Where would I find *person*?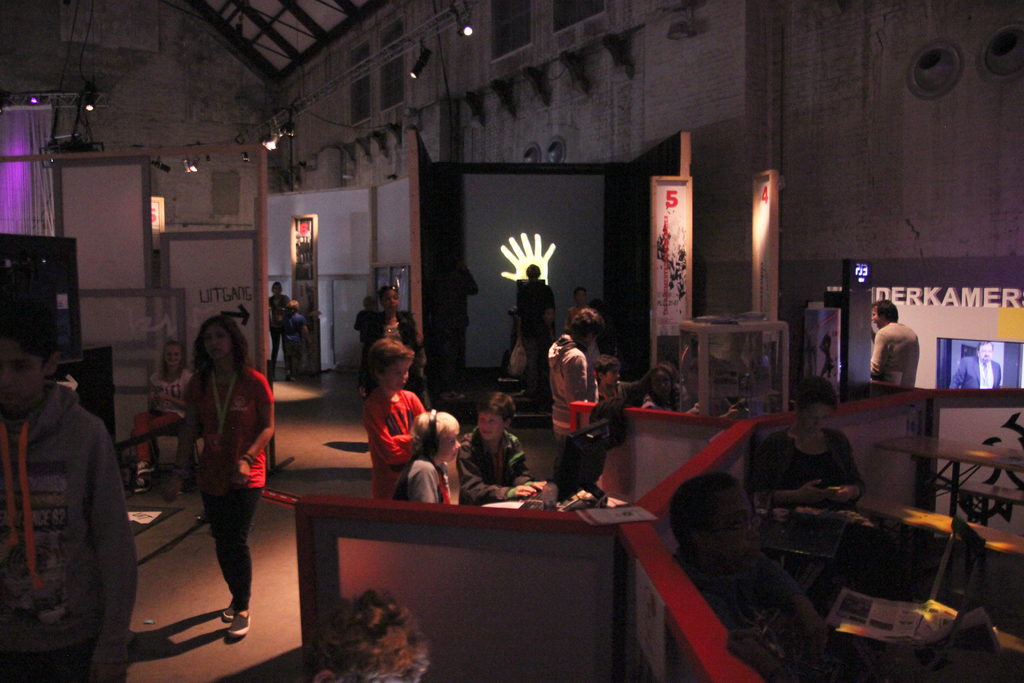
At (left=369, top=331, right=435, bottom=504).
